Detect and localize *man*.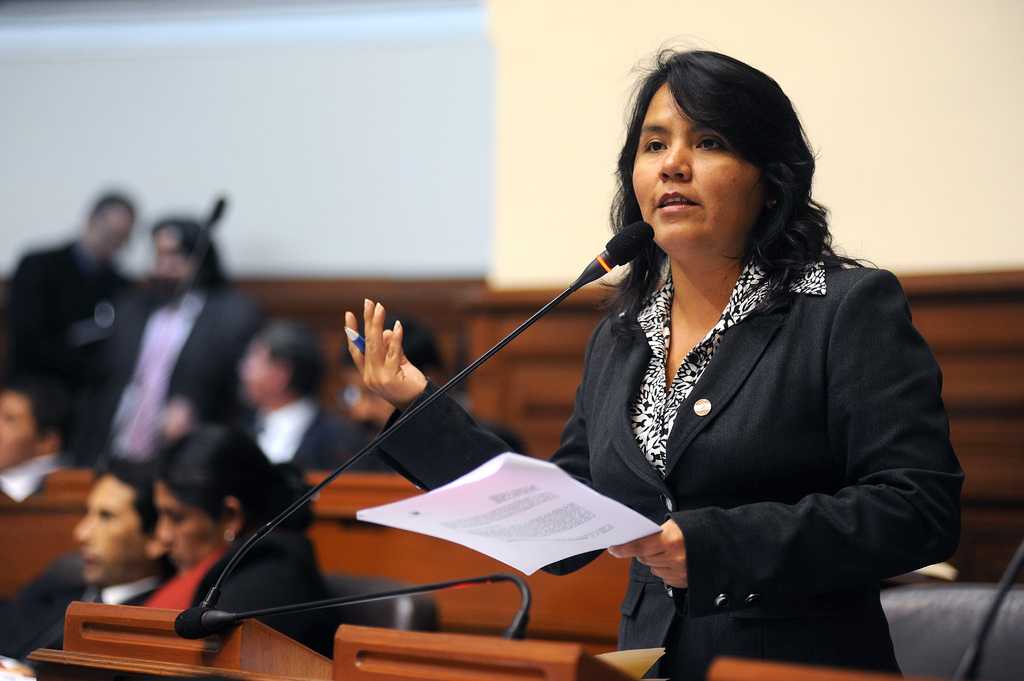
Localized at region(0, 450, 180, 680).
